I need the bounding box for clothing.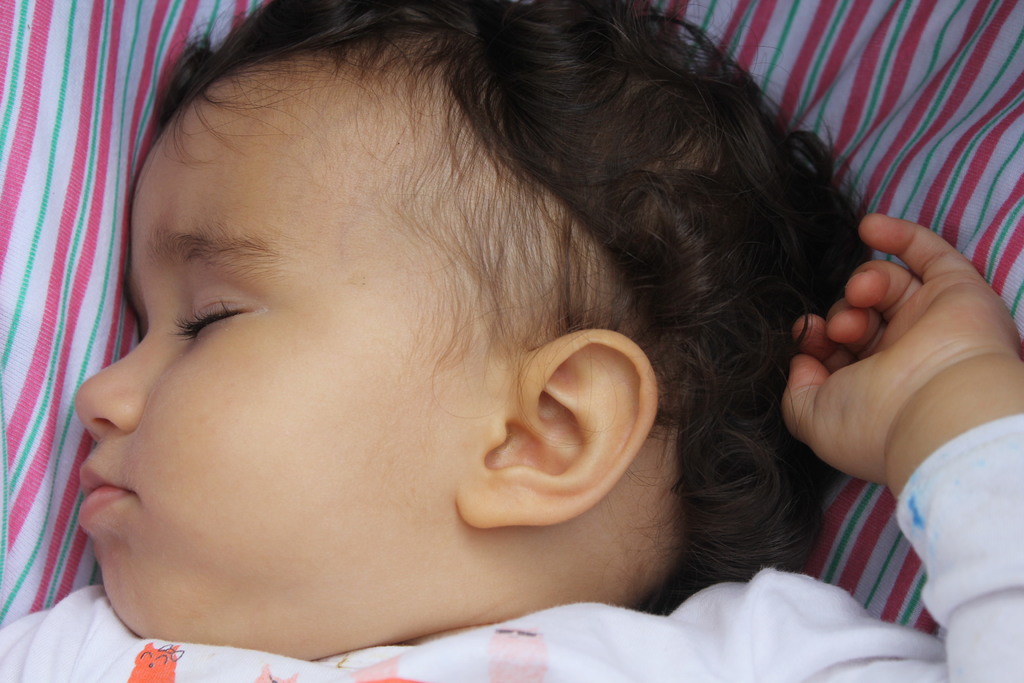
Here it is: rect(0, 414, 1023, 682).
